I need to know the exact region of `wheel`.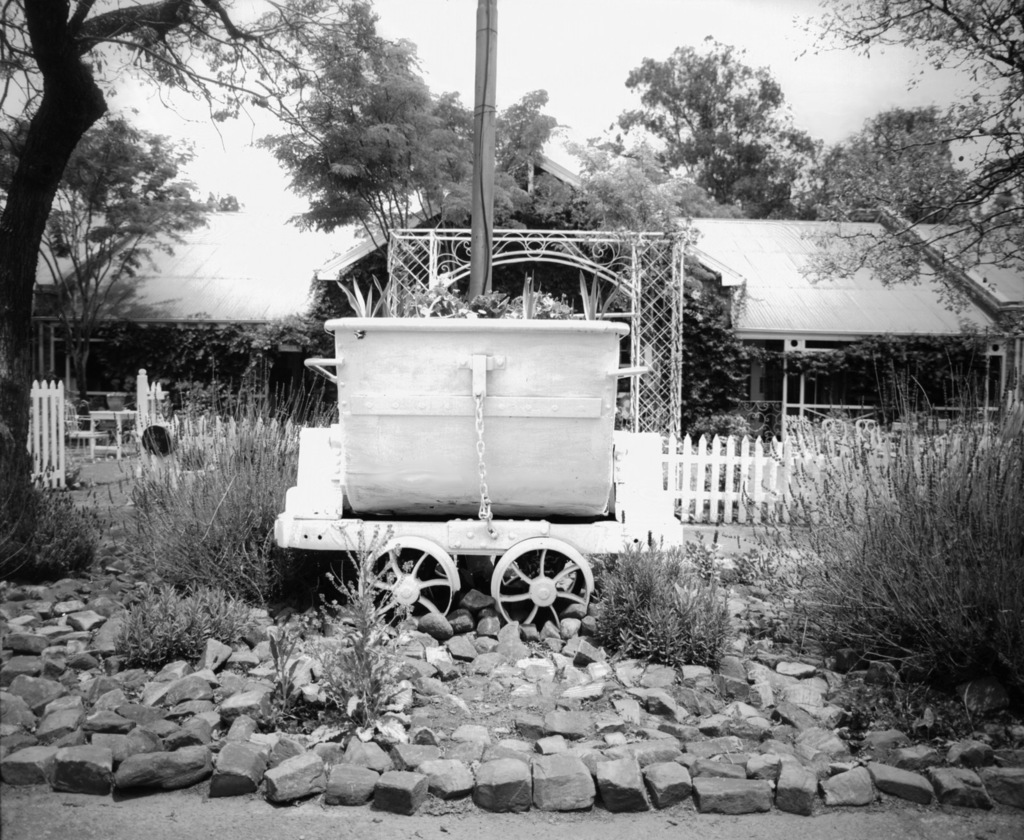
Region: bbox(486, 548, 582, 638).
